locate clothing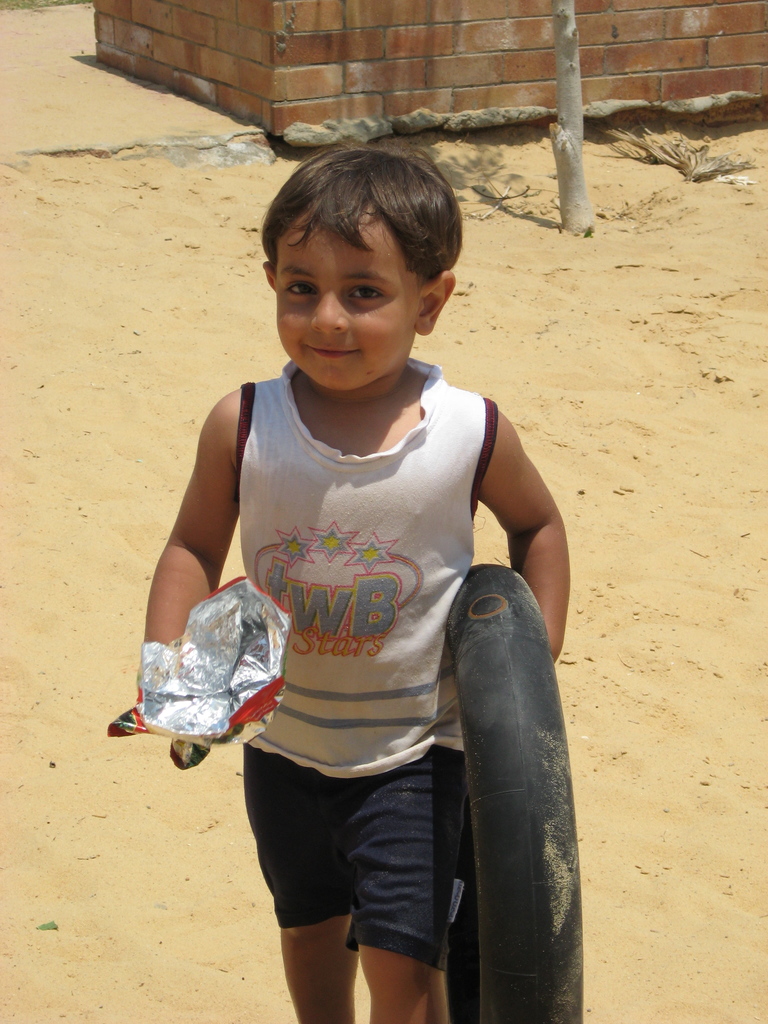
<box>179,314,557,951</box>
